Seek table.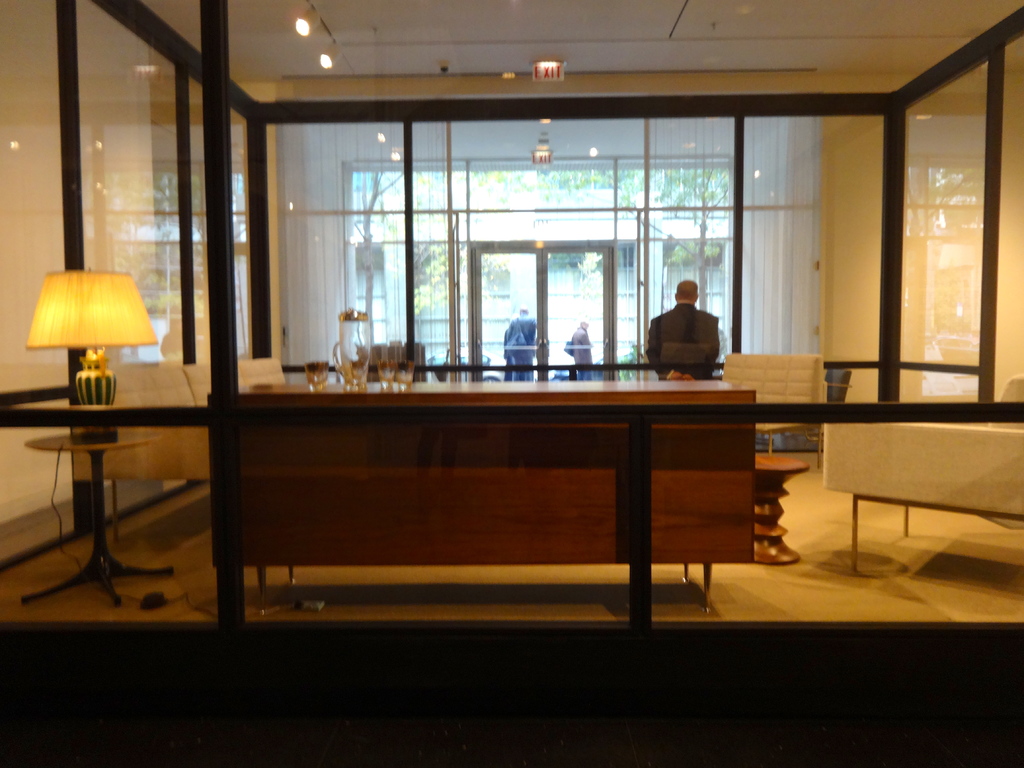
box(7, 358, 781, 620).
